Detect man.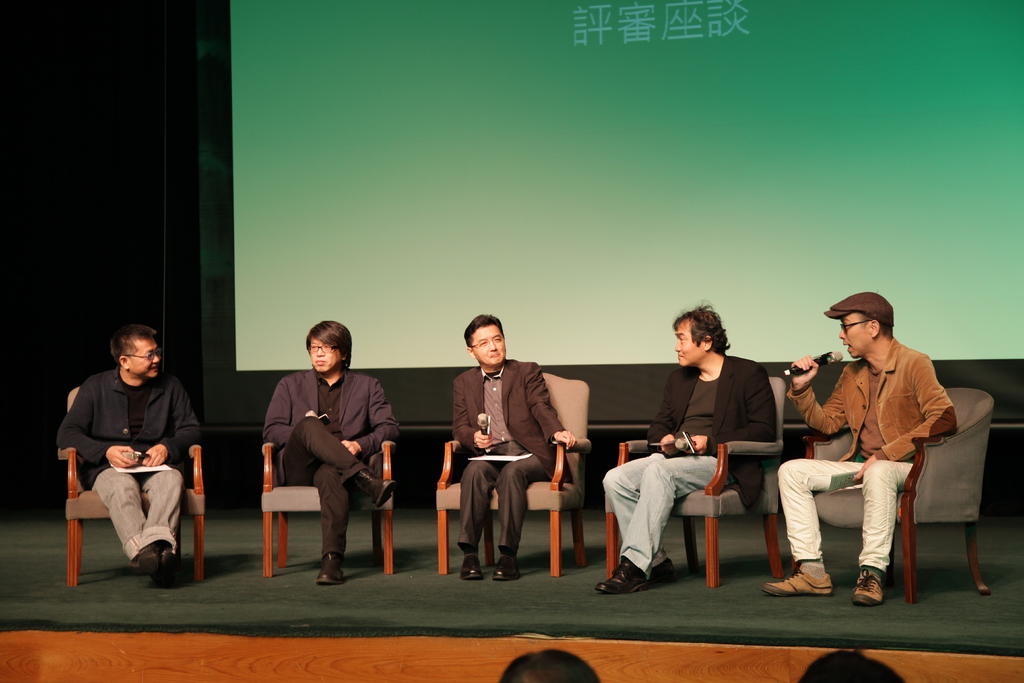
Detected at bbox(453, 310, 575, 582).
